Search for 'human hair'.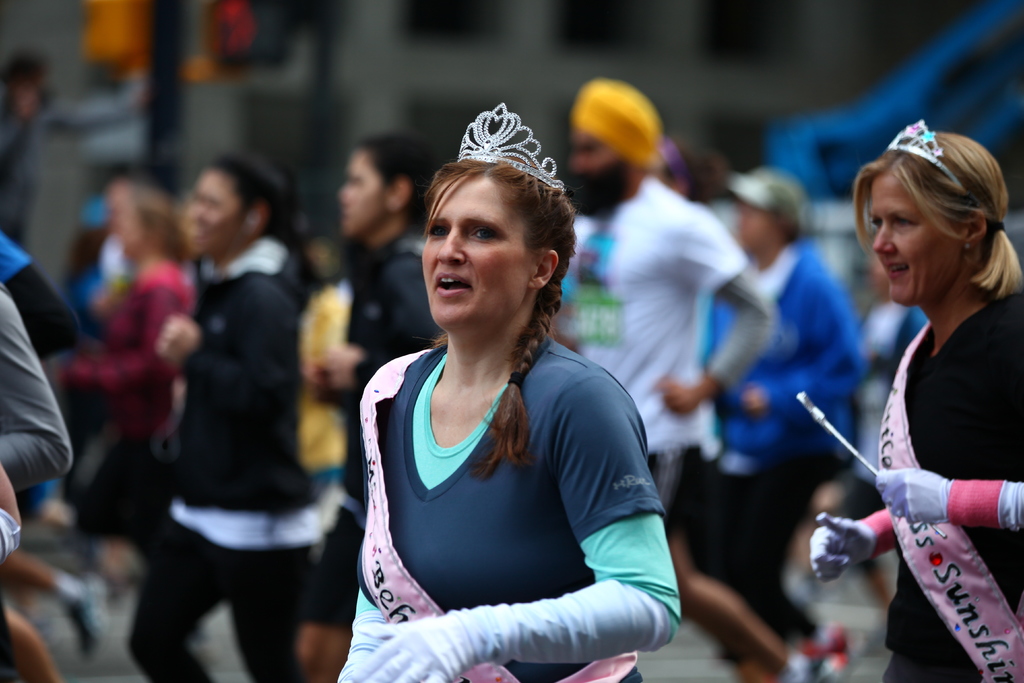
Found at [x1=131, y1=192, x2=189, y2=265].
